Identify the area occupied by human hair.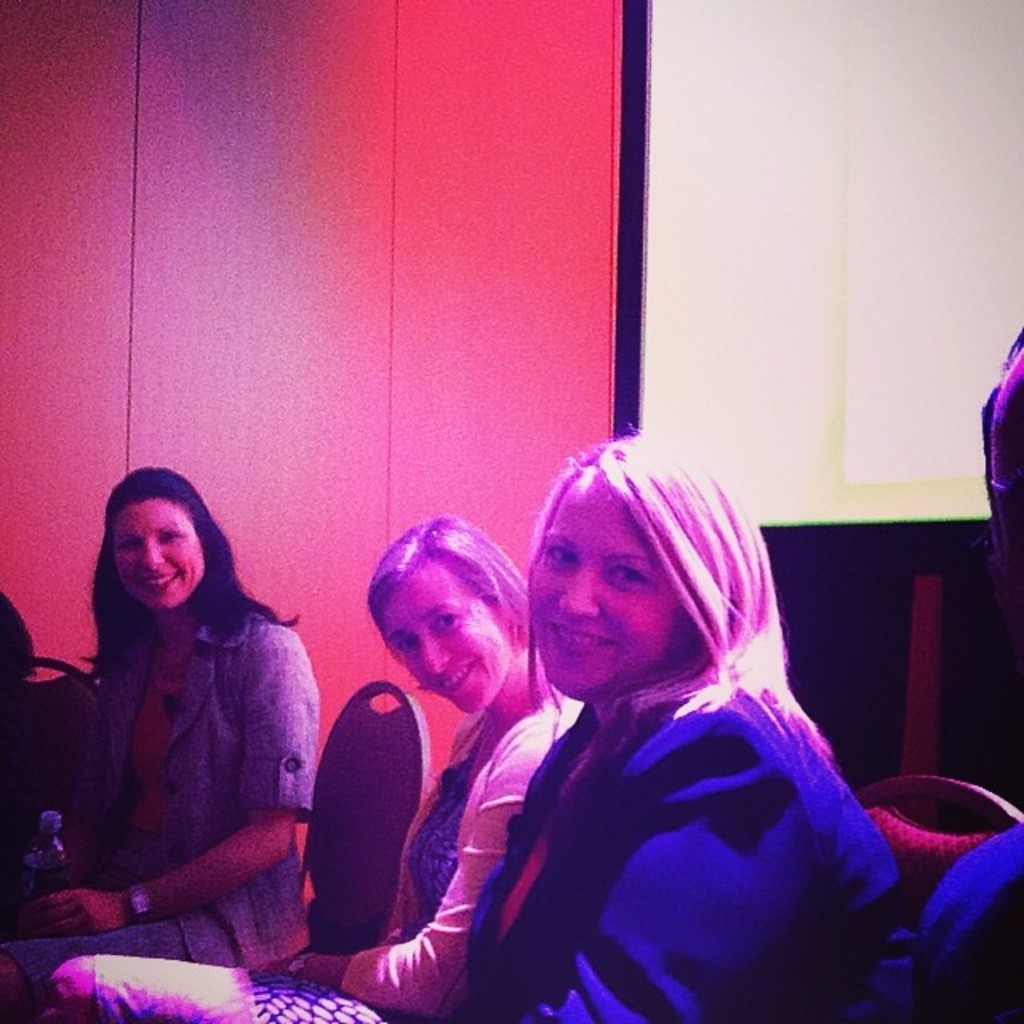
Area: rect(75, 464, 299, 688).
